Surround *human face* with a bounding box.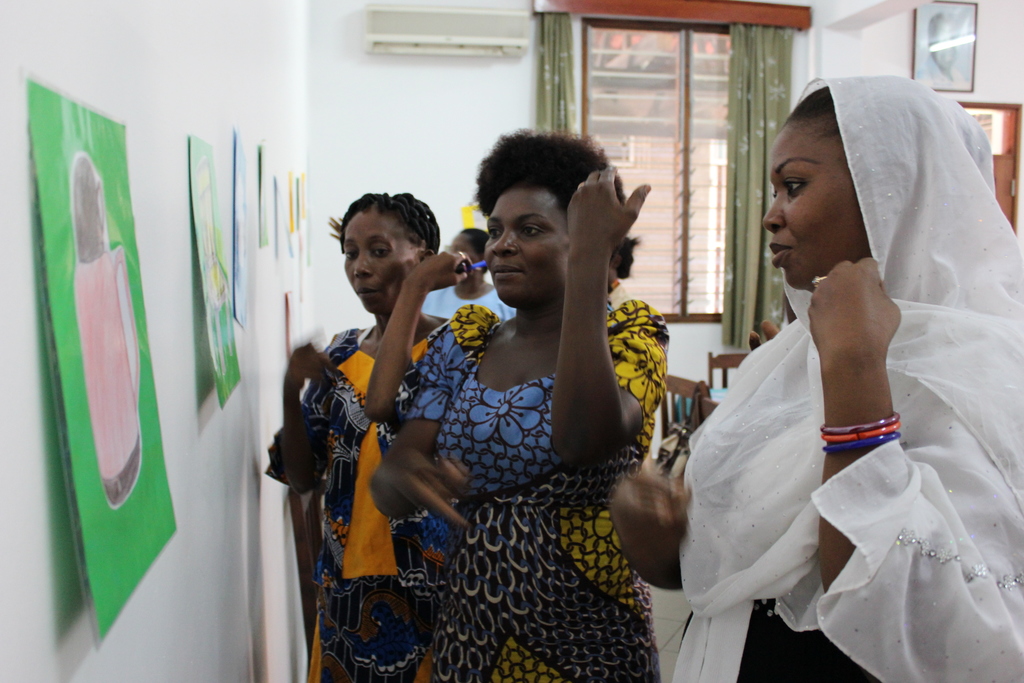
region(483, 188, 568, 309).
